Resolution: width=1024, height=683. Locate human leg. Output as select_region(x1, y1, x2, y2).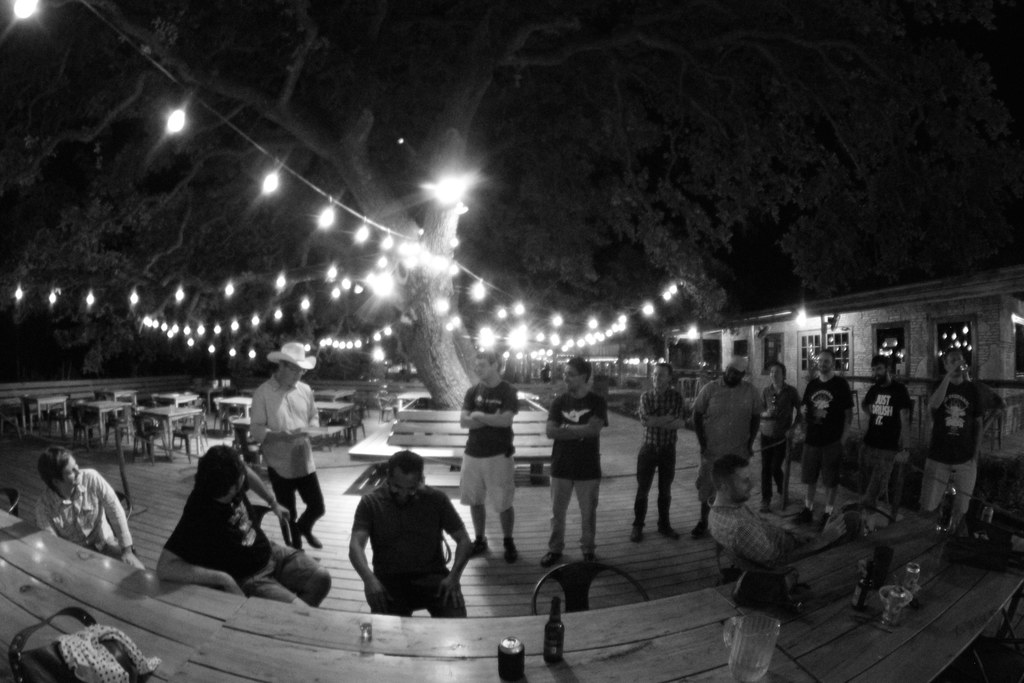
select_region(464, 509, 489, 555).
